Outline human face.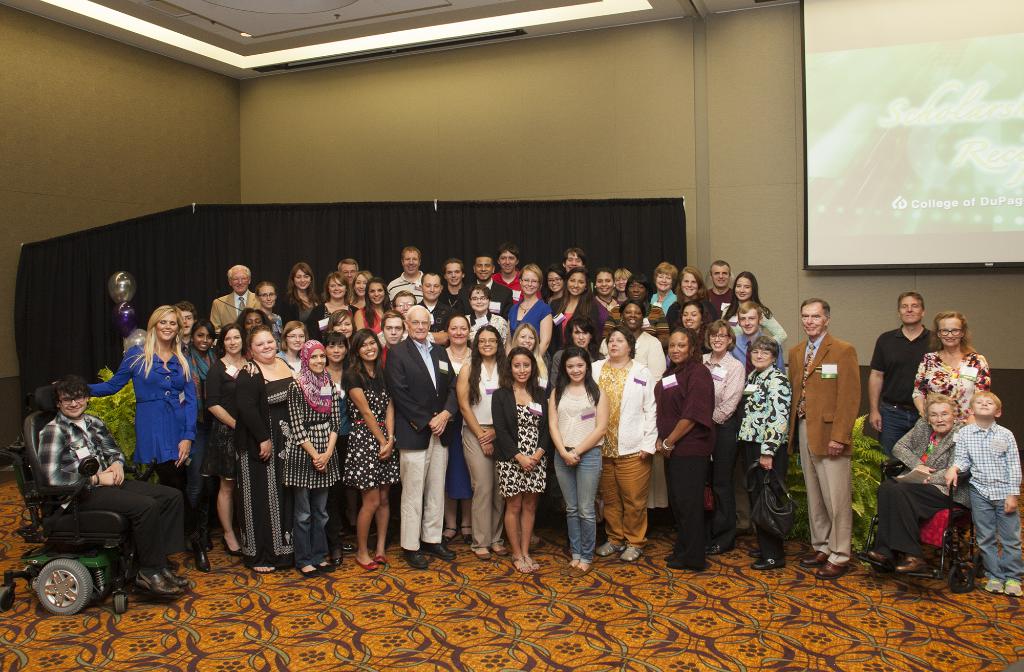
Outline: (left=179, top=309, right=195, bottom=335).
